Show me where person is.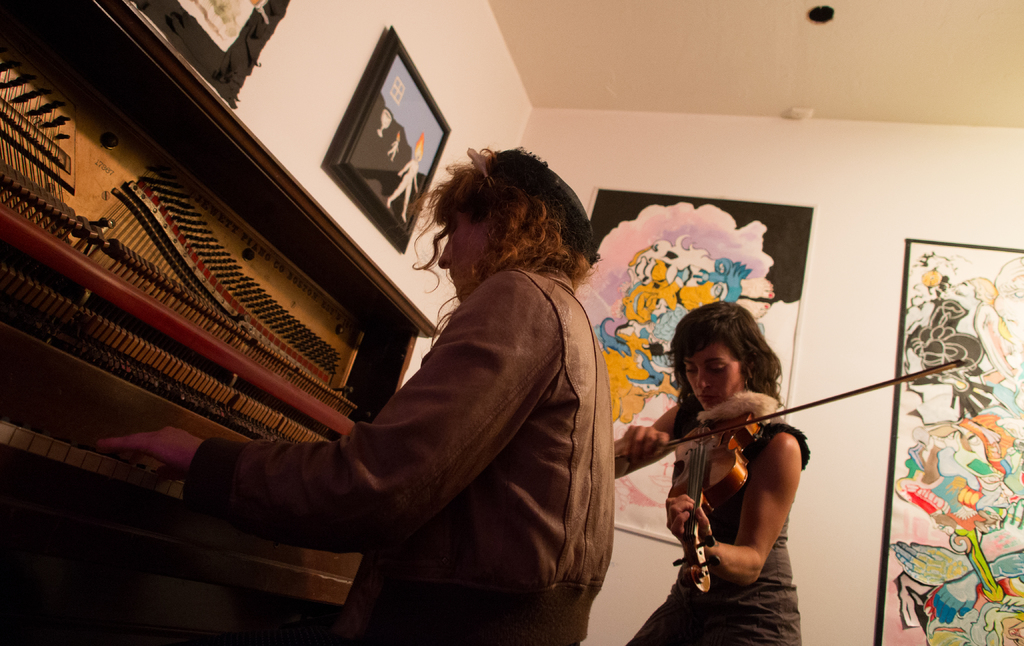
person is at Rect(95, 140, 617, 645).
